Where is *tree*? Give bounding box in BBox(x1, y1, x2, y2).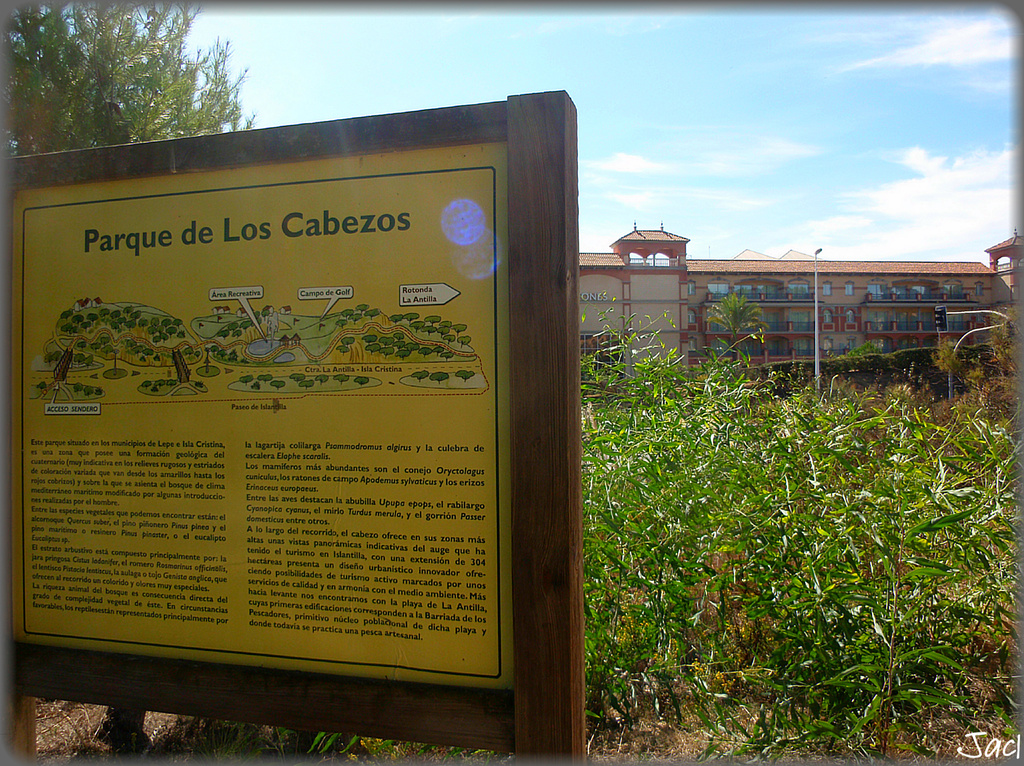
BBox(65, 323, 75, 333).
